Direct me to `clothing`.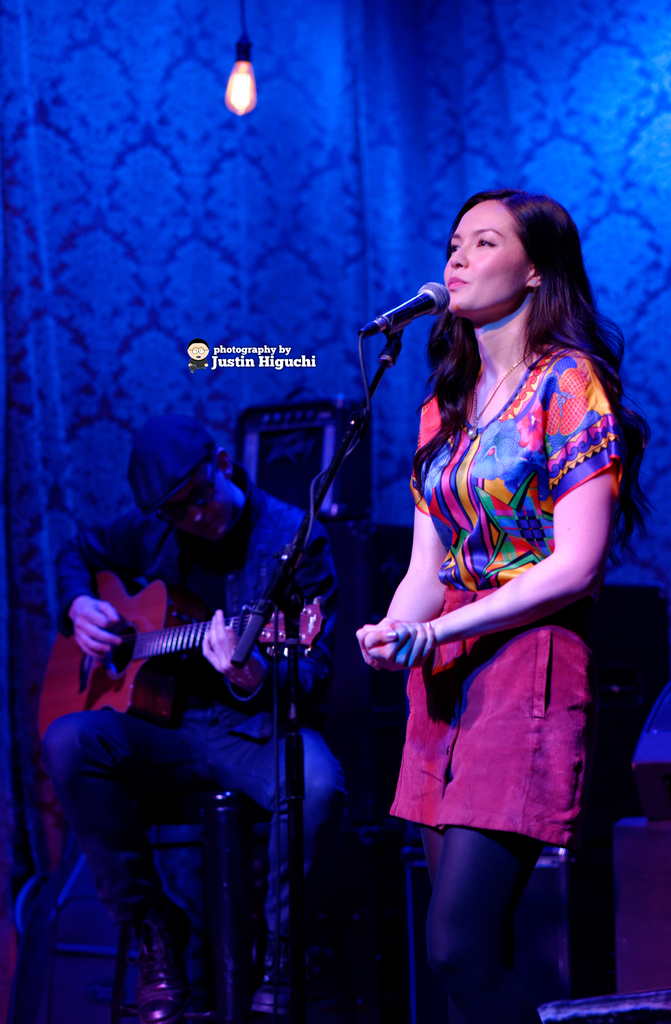
Direction: BBox(378, 307, 610, 869).
